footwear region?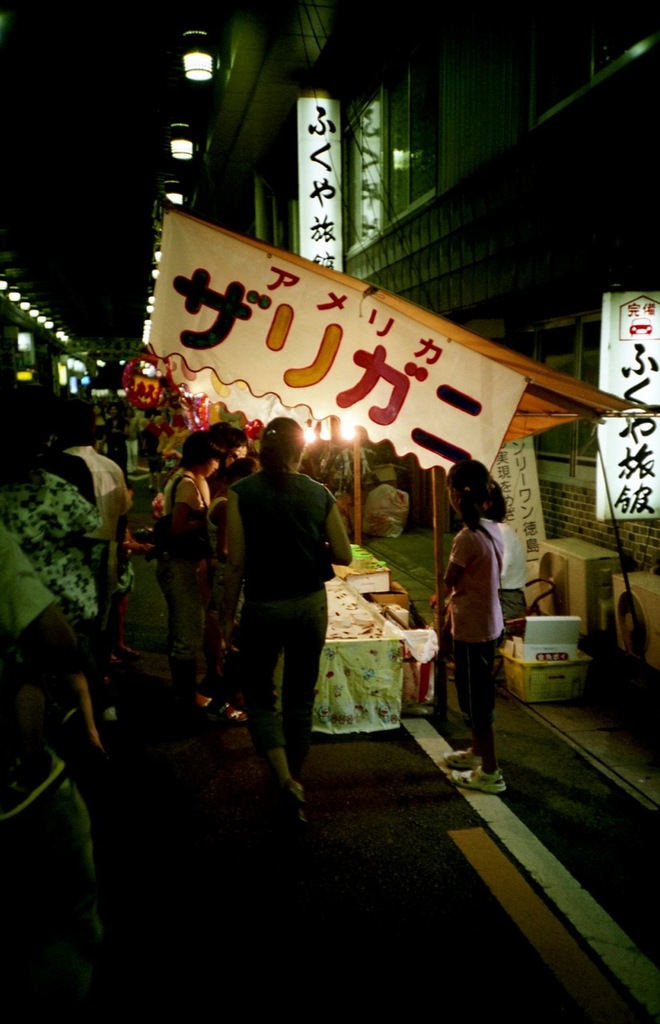
box=[440, 742, 493, 772]
